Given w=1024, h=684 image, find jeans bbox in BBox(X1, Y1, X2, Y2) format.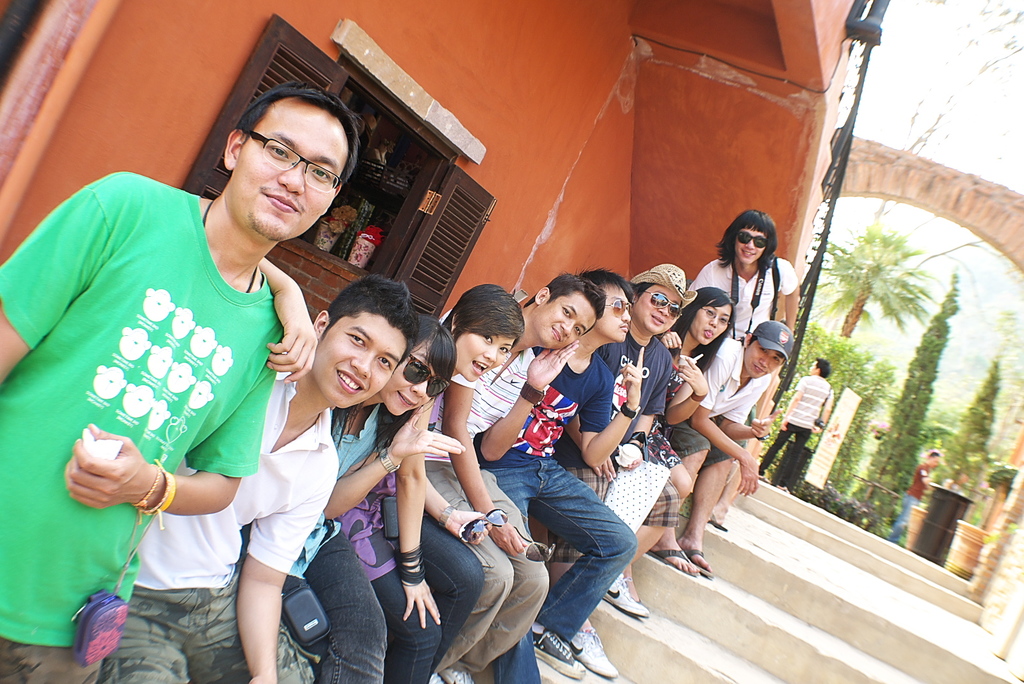
BBox(306, 535, 382, 683).
